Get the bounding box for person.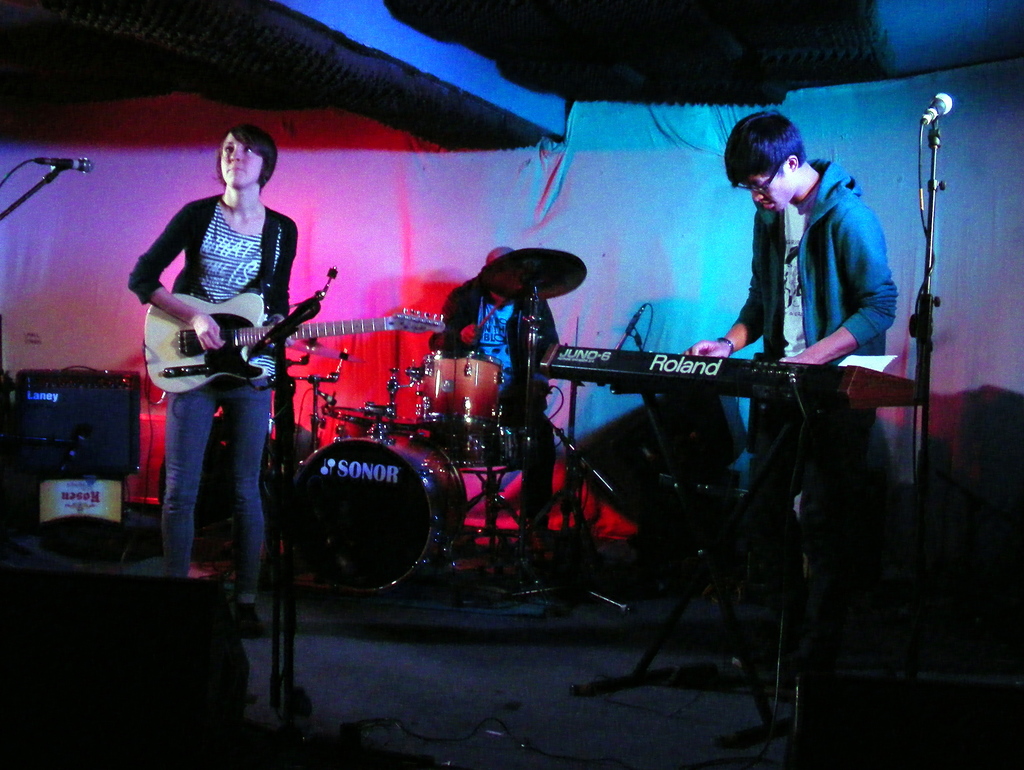
detection(425, 236, 562, 421).
